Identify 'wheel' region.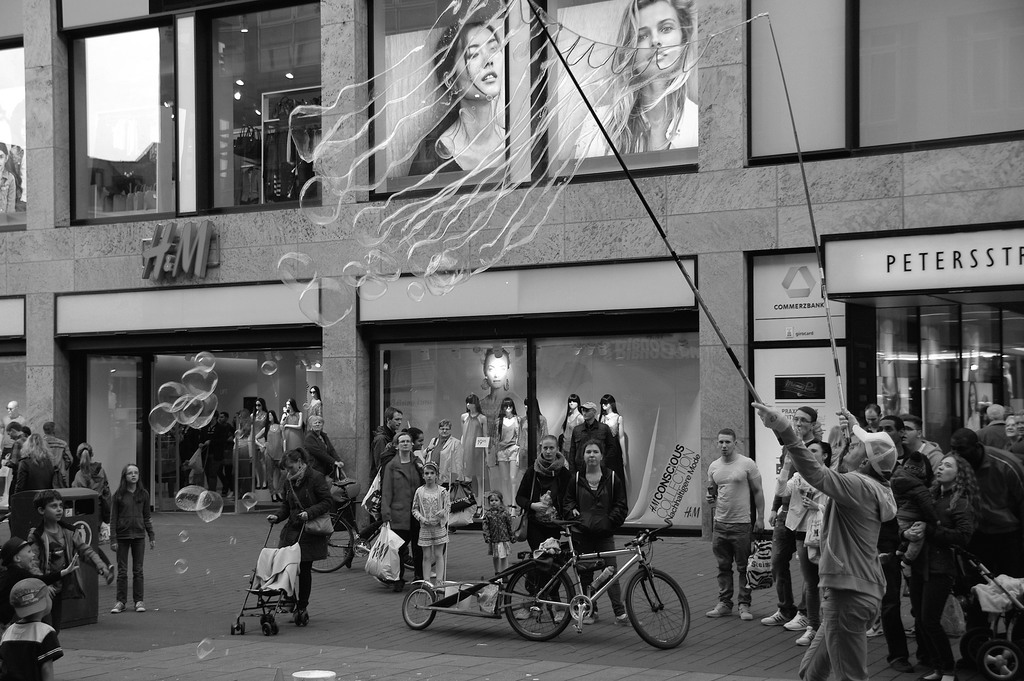
Region: x1=632 y1=577 x2=692 y2=657.
